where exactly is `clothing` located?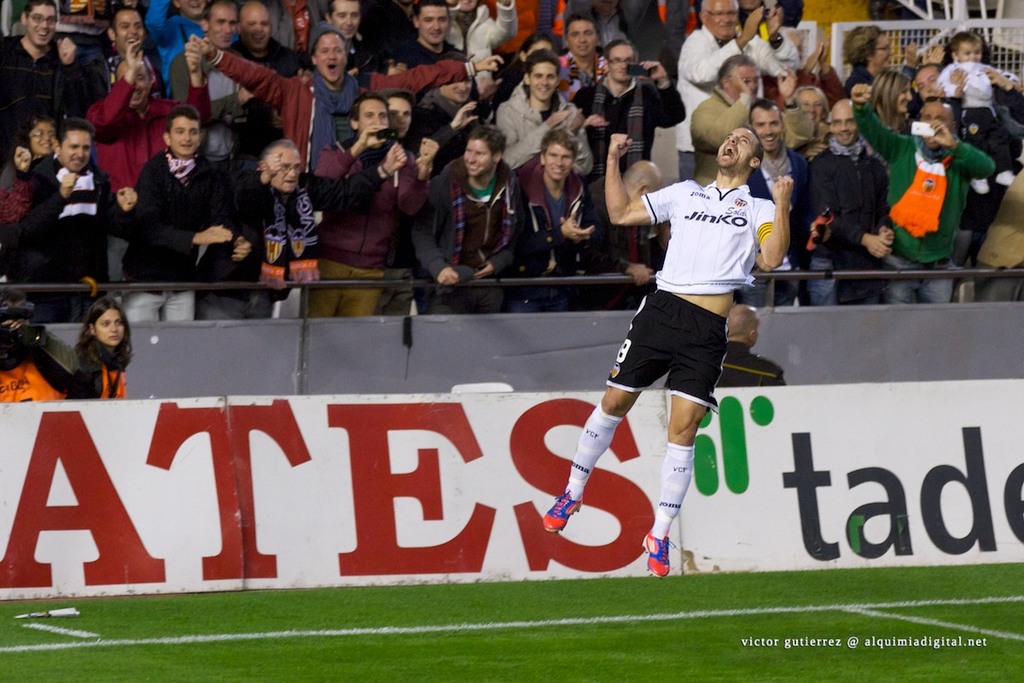
Its bounding box is Rect(202, 170, 375, 319).
